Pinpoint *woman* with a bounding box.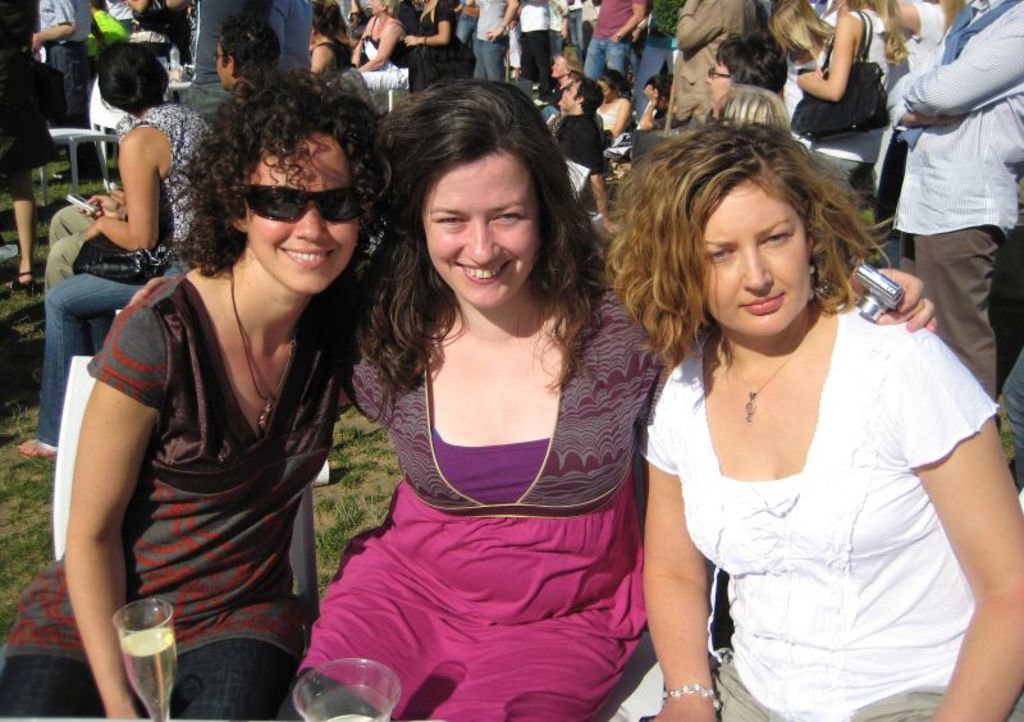
left=598, top=118, right=1023, bottom=721.
